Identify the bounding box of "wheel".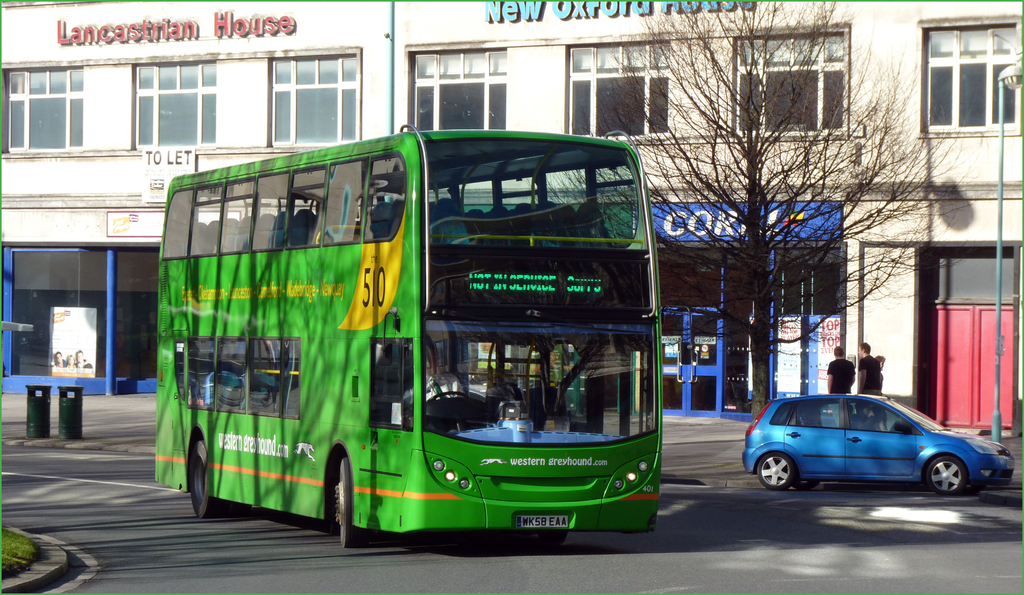
755:450:801:496.
